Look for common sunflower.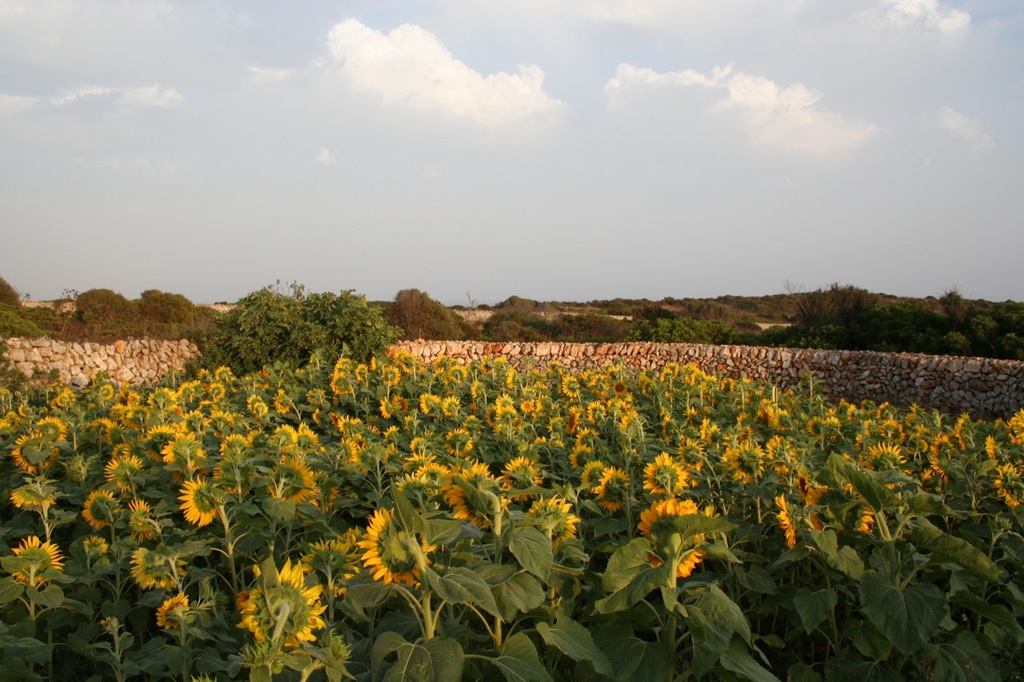
Found: x1=506 y1=452 x2=545 y2=495.
